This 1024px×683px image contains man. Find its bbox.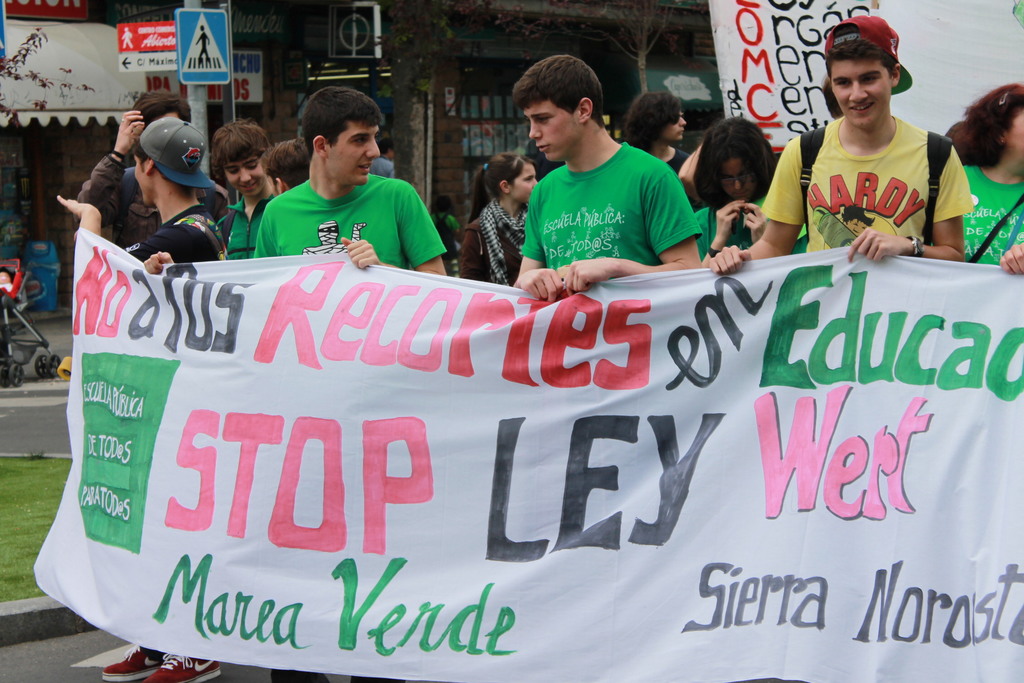
[x1=56, y1=117, x2=223, y2=682].
